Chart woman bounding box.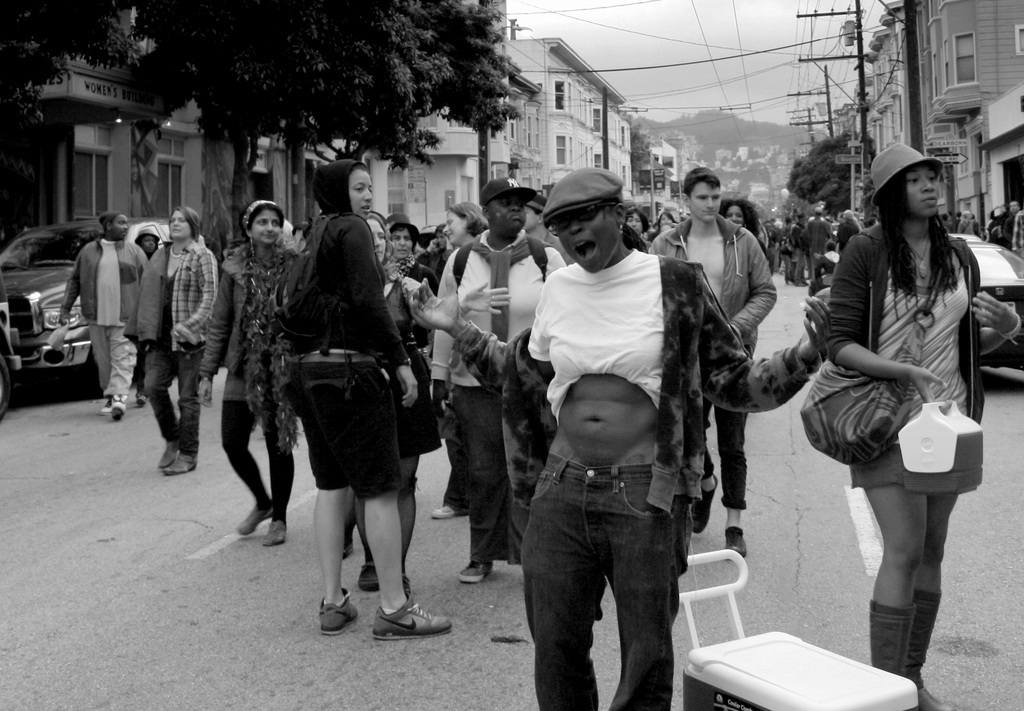
Charted: 125, 209, 220, 473.
